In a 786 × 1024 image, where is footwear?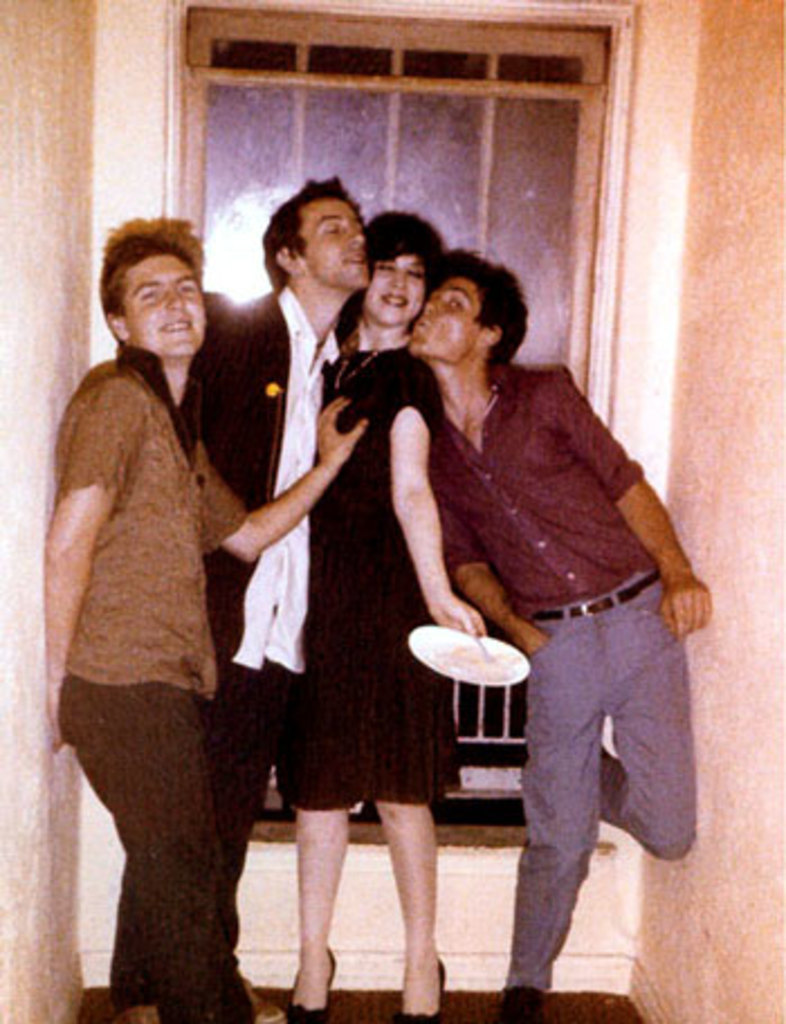
<bbox>389, 961, 447, 1017</bbox>.
